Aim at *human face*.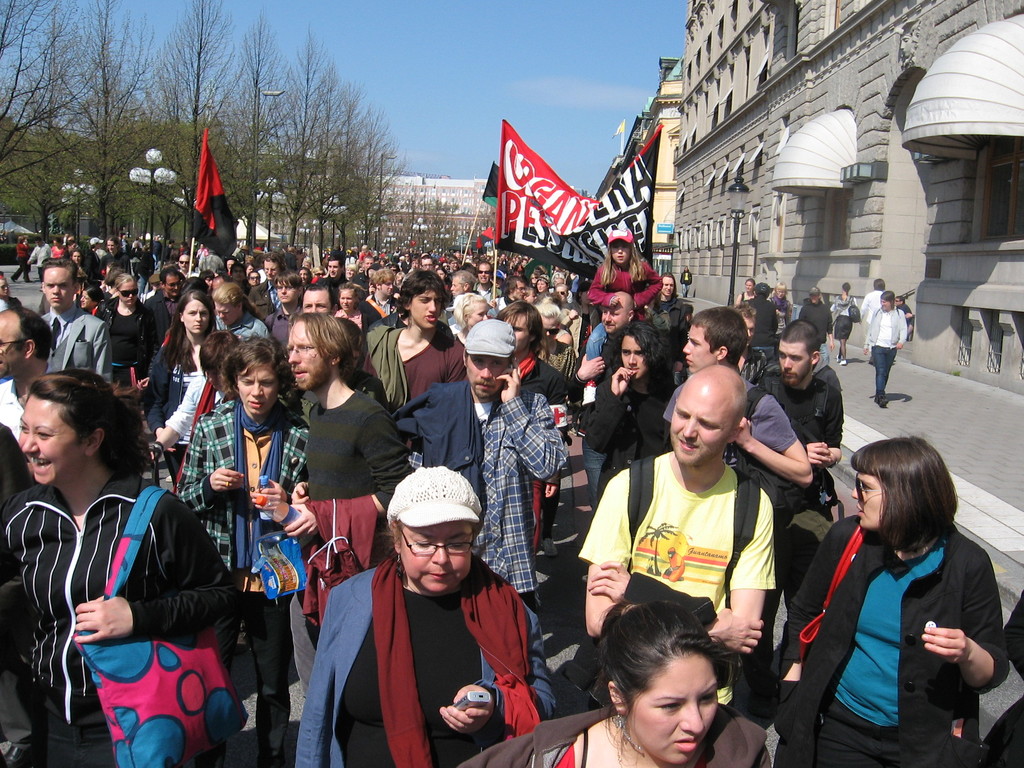
Aimed at [left=808, top=294, right=822, bottom=305].
